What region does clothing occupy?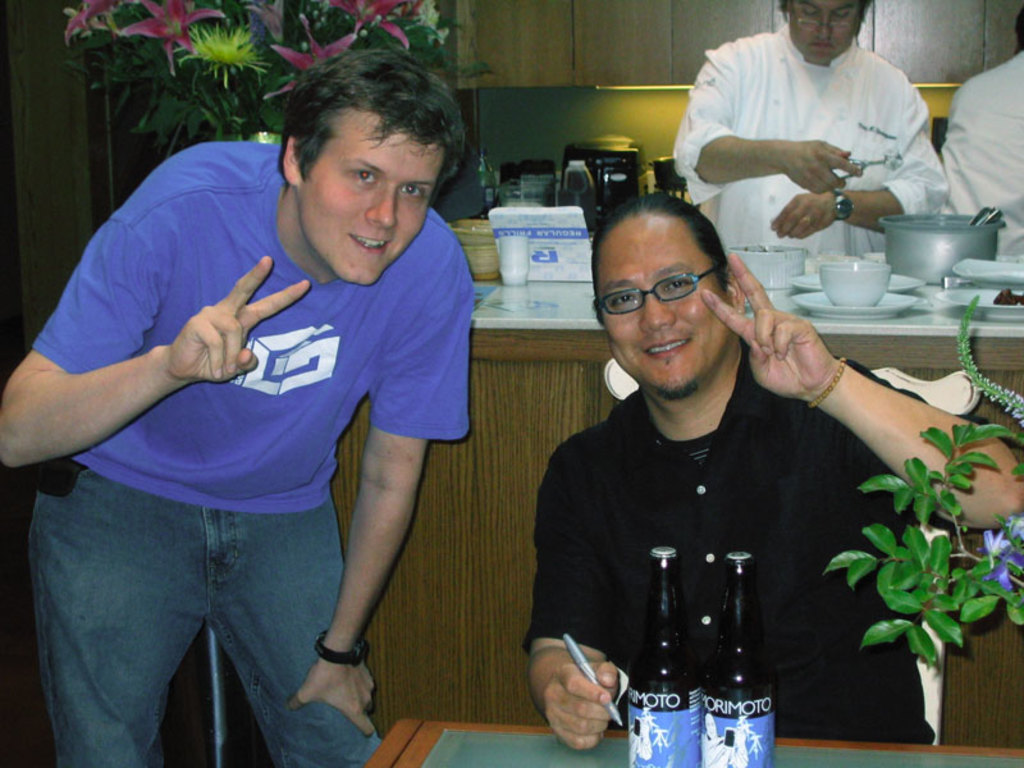
(518,356,1023,745).
